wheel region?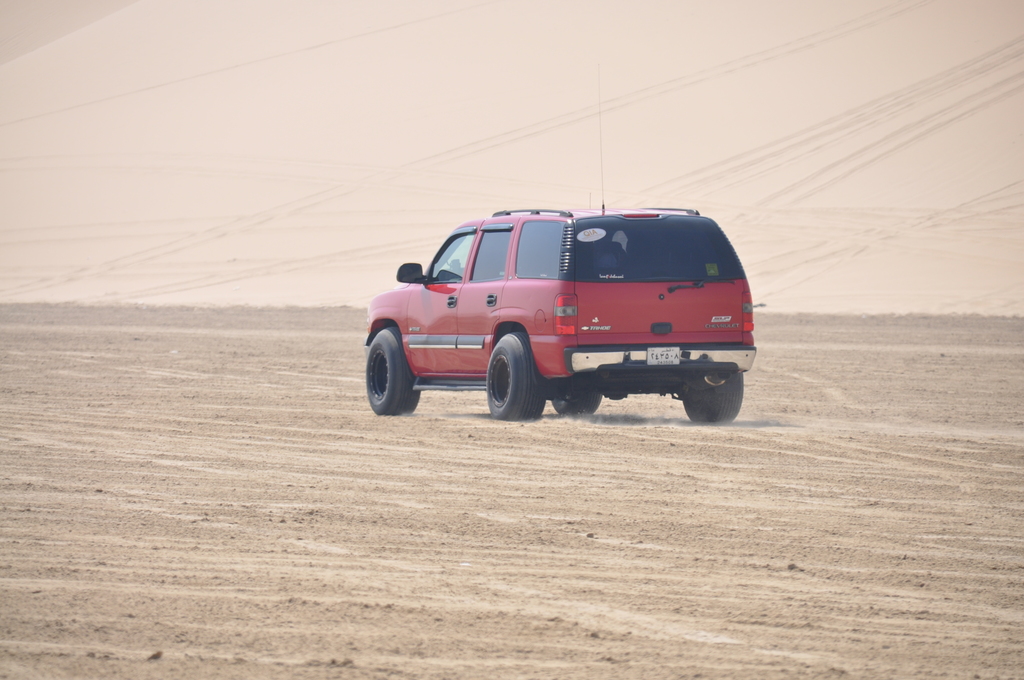
BBox(365, 325, 422, 413)
